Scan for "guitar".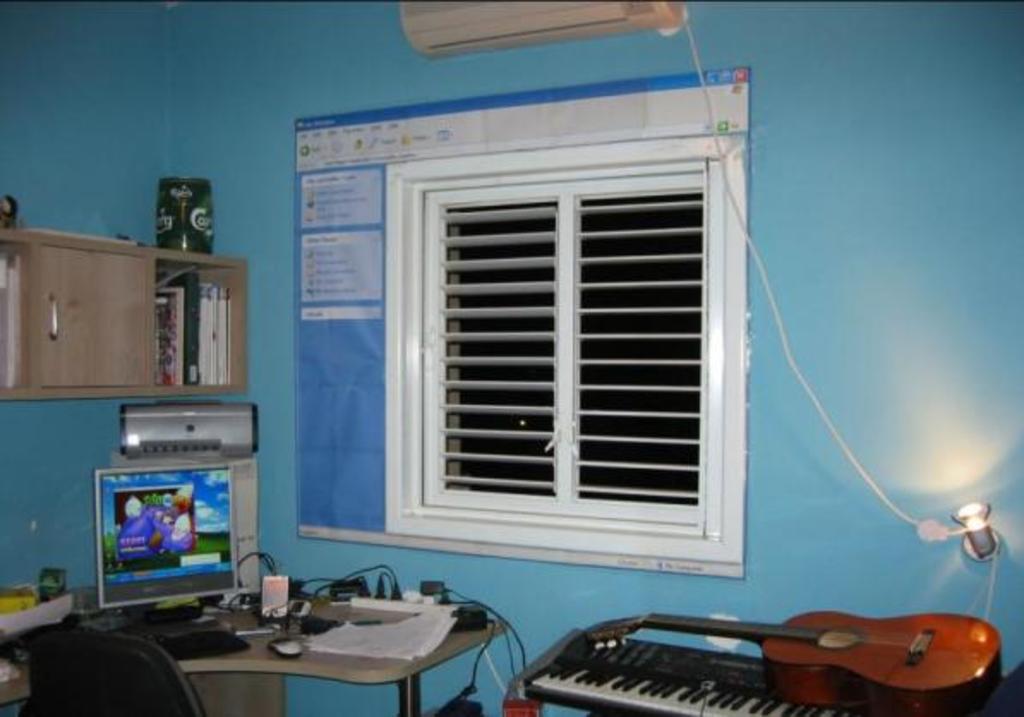
Scan result: <bbox>569, 612, 1003, 715</bbox>.
